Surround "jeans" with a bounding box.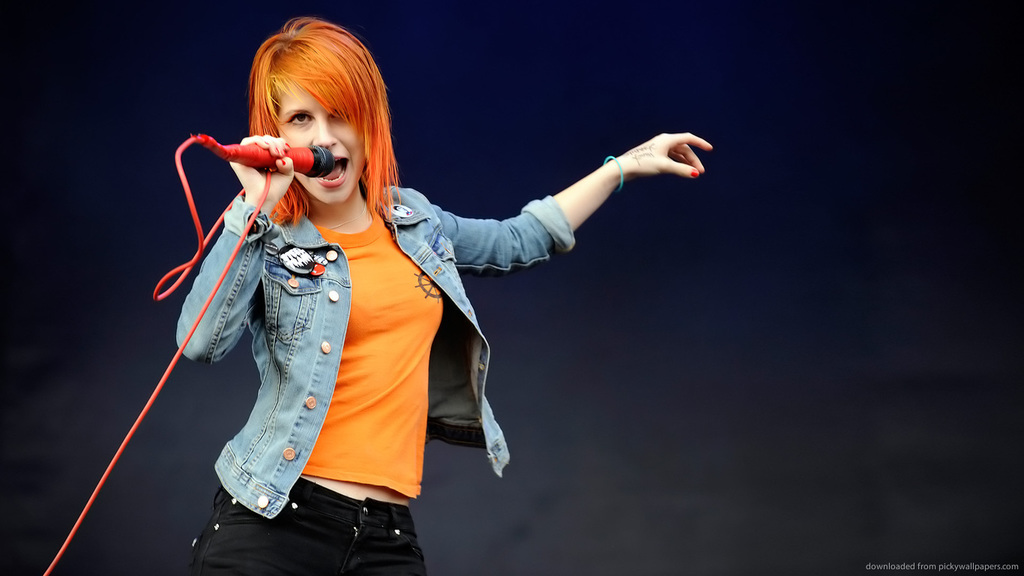
172/178/579/522.
